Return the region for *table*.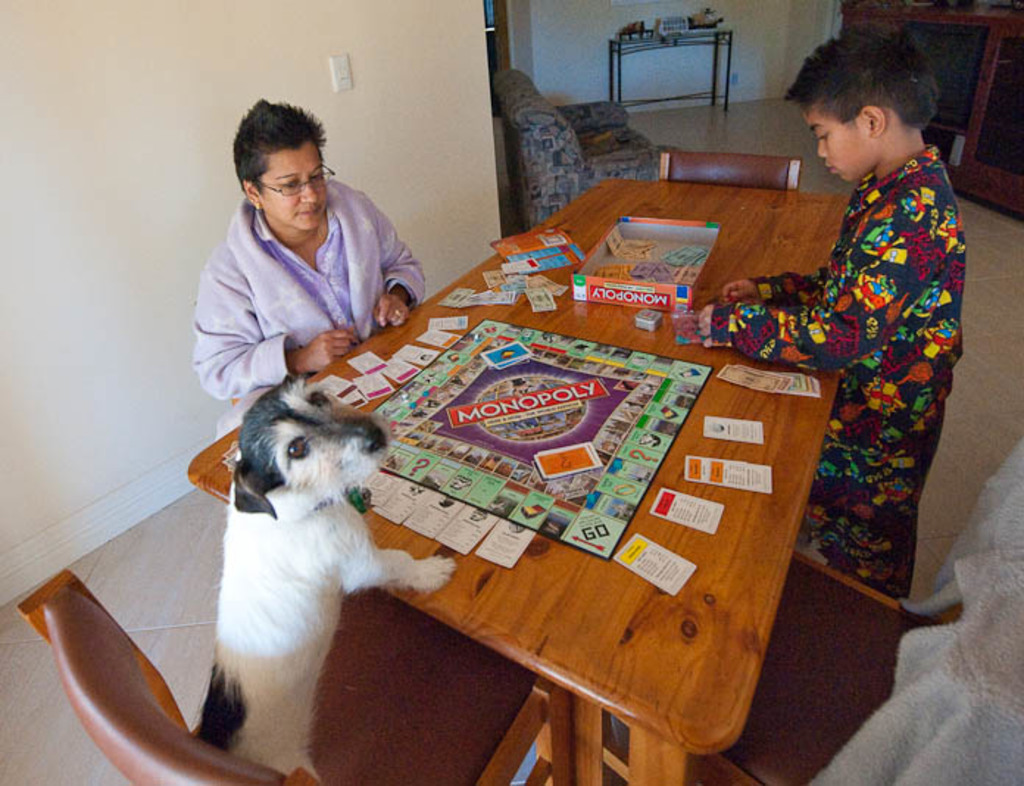
bbox=[181, 163, 864, 785].
